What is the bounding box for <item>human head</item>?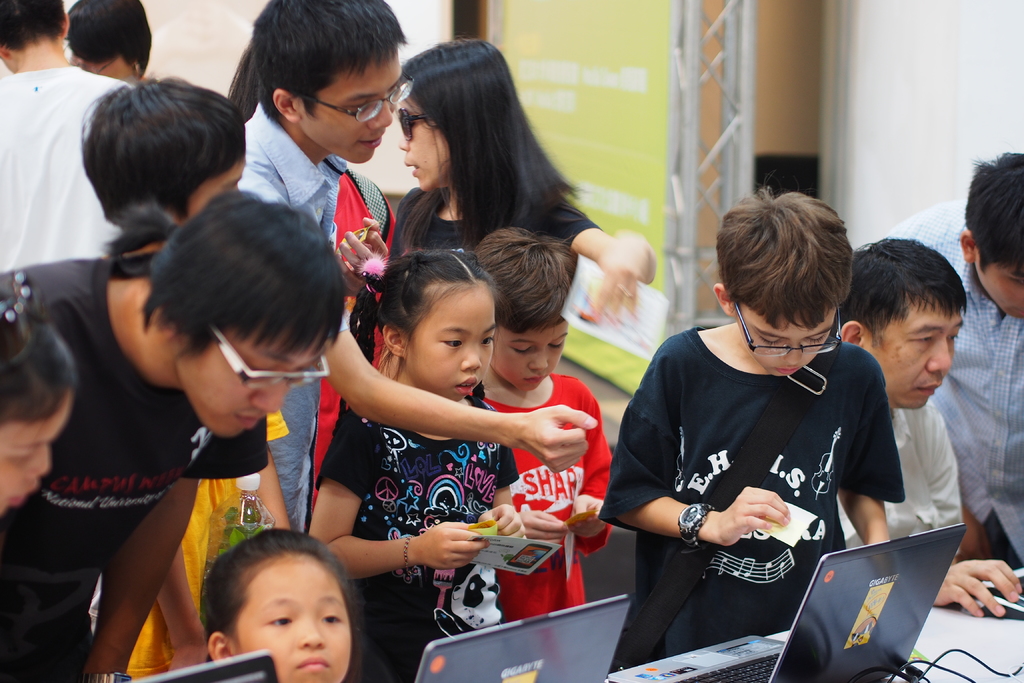
Rect(402, 33, 524, 201).
